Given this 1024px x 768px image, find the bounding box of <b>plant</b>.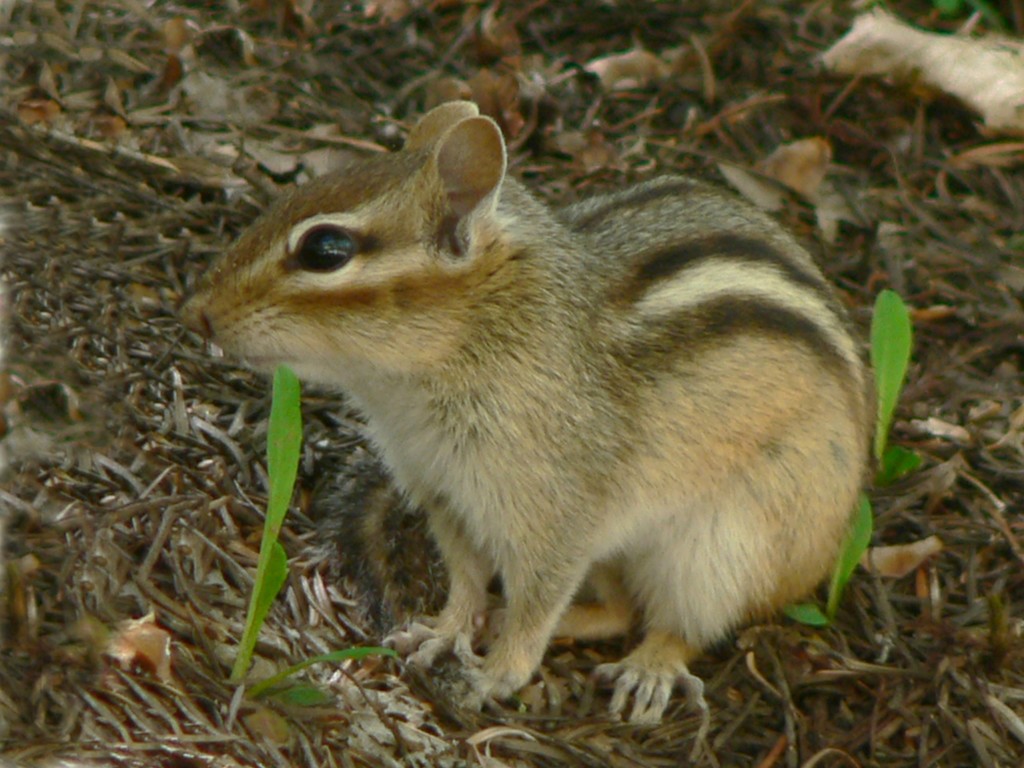
208, 349, 408, 735.
